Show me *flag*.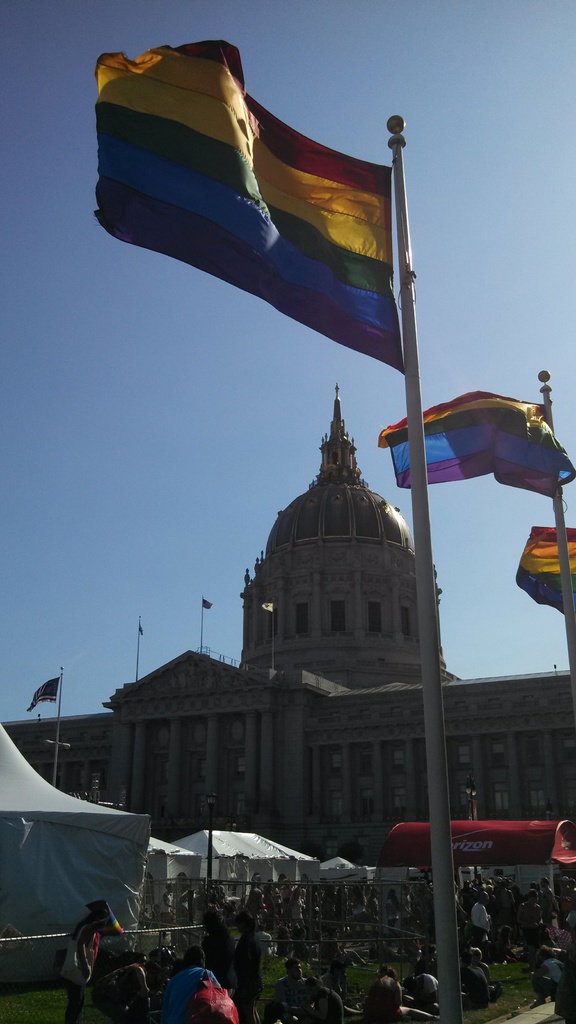
*flag* is here: crop(515, 529, 575, 617).
